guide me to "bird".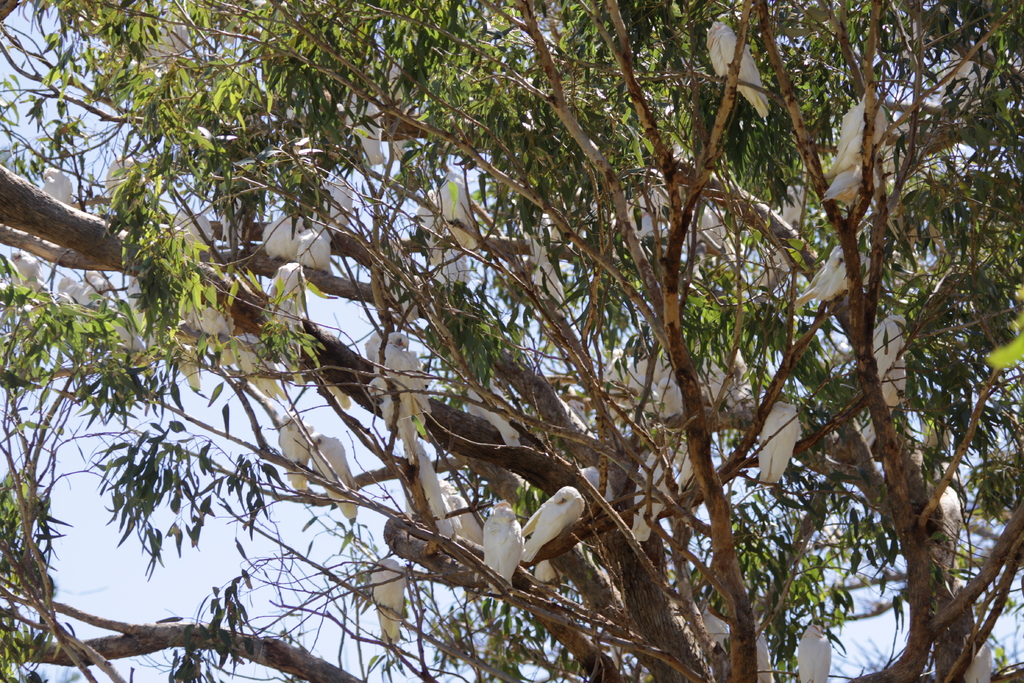
Guidance: BBox(515, 494, 597, 587).
